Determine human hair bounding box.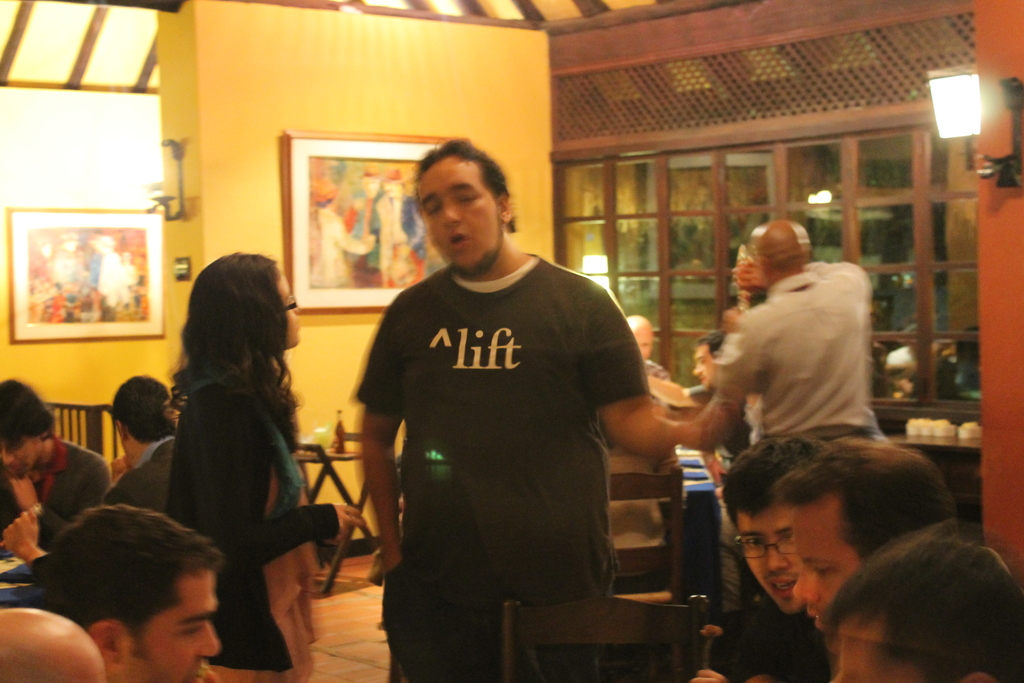
Determined: <region>108, 377, 178, 441</region>.
